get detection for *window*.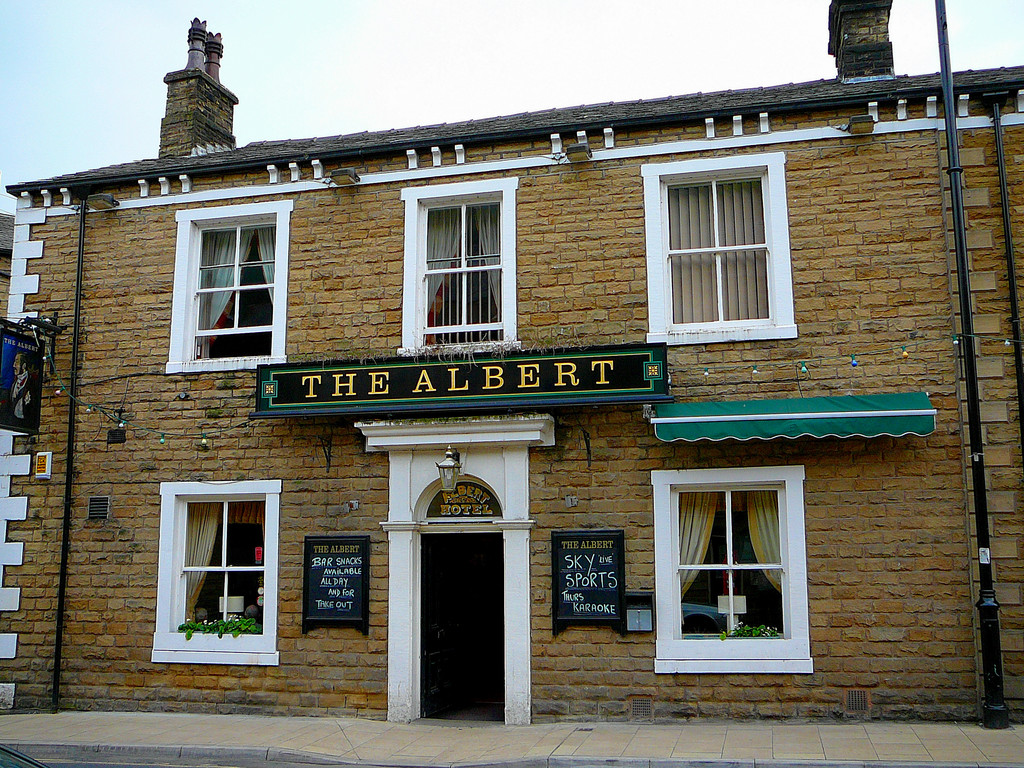
Detection: [398,175,518,353].
